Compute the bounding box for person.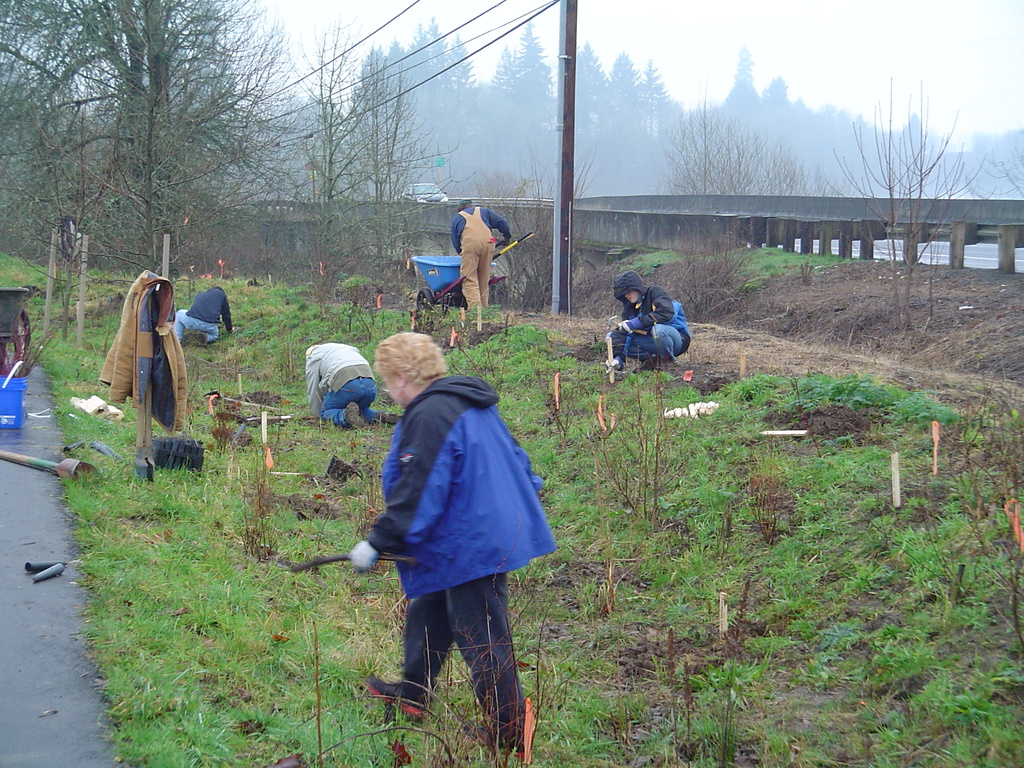
[left=449, top=203, right=520, bottom=323].
